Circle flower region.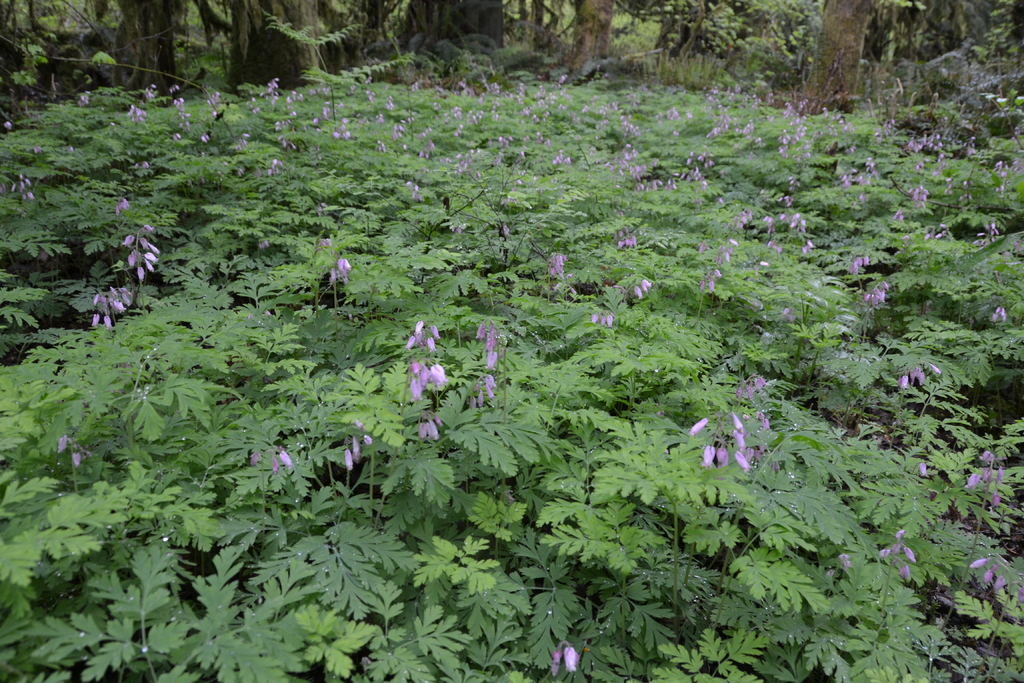
Region: [x1=473, y1=390, x2=484, y2=407].
